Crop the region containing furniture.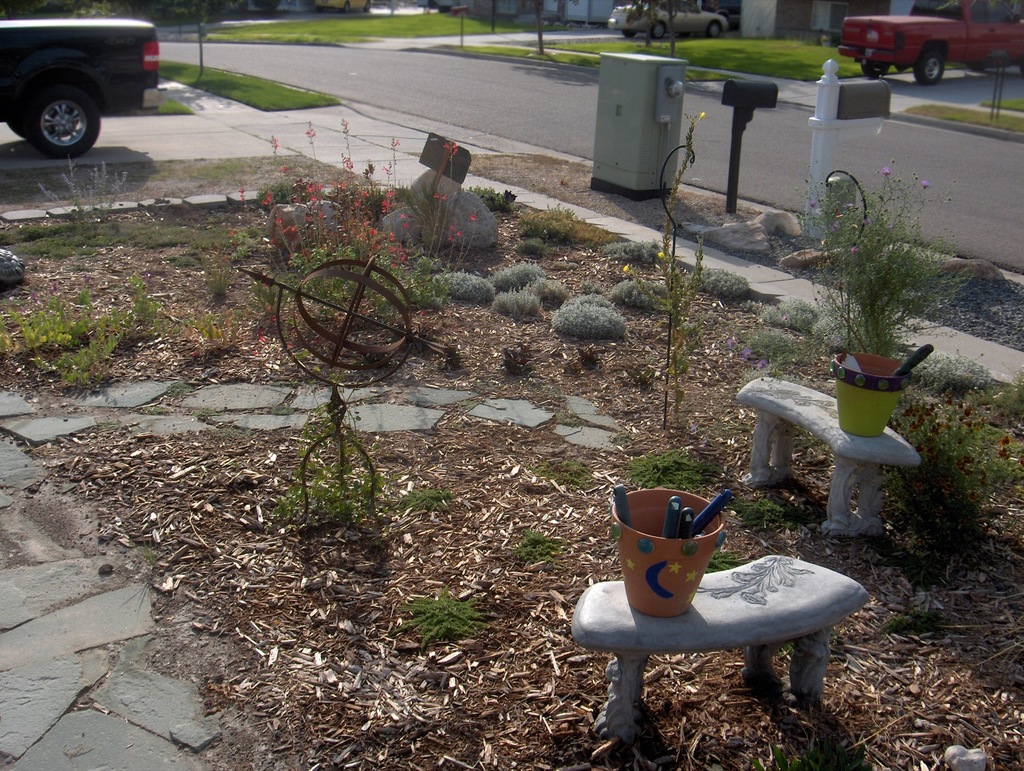
Crop region: region(733, 374, 922, 534).
